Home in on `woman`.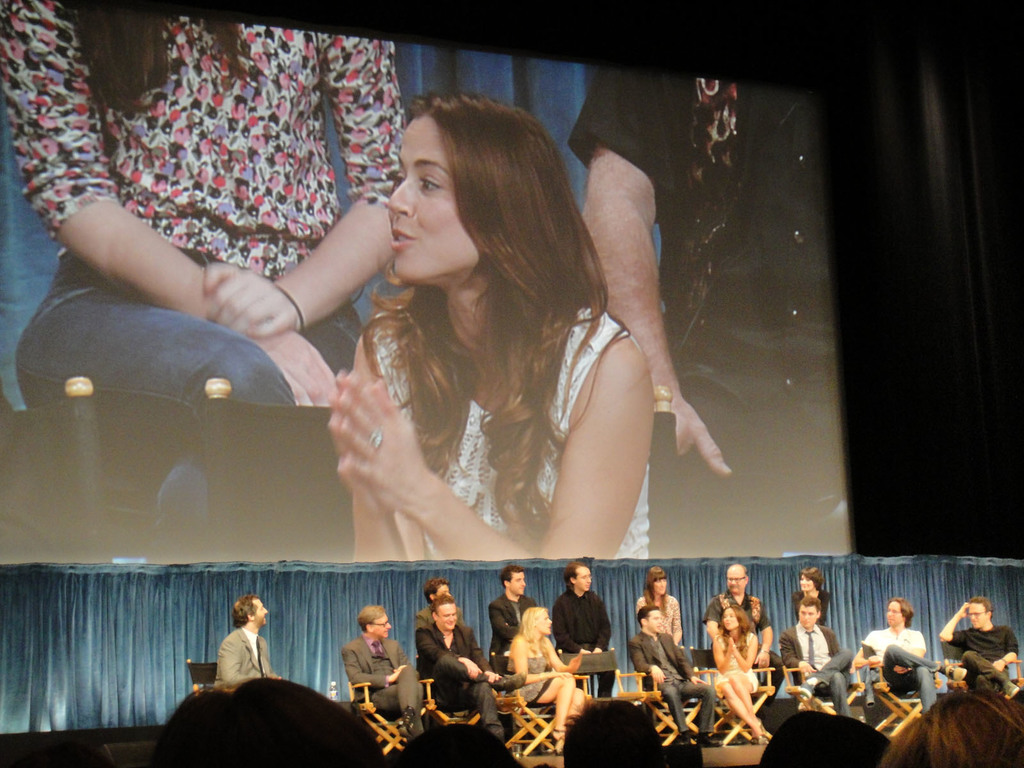
Homed in at l=711, t=605, r=776, b=744.
